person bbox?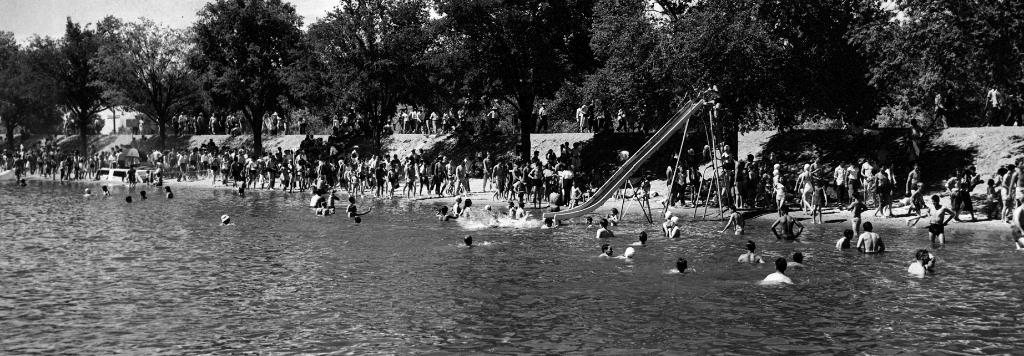
crop(912, 194, 957, 244)
